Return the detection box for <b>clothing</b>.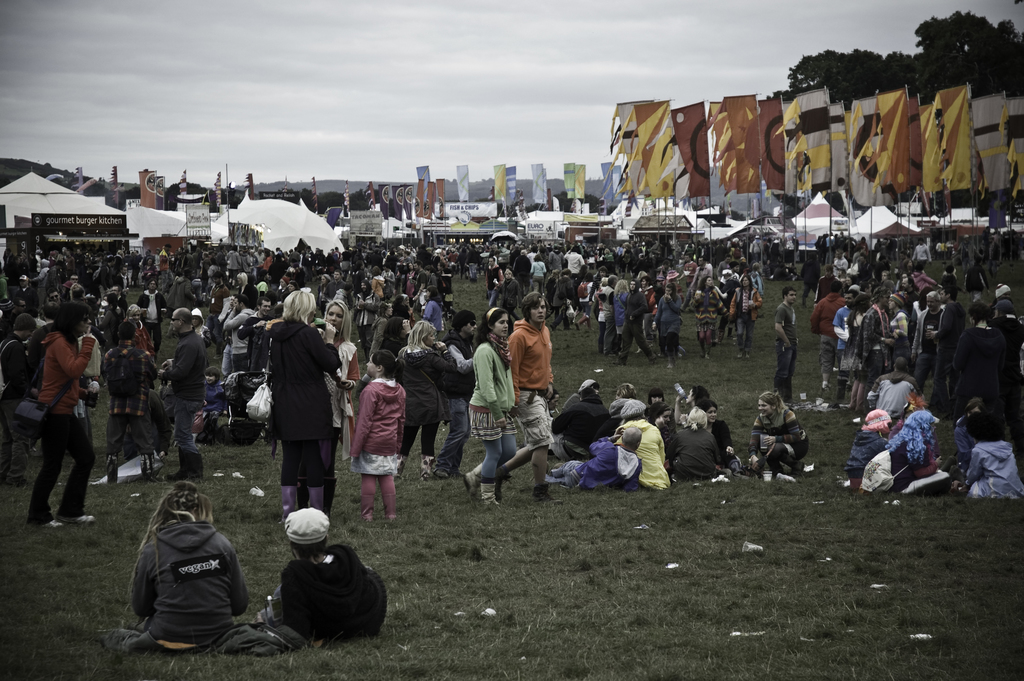
<bbox>351, 382, 409, 516</bbox>.
